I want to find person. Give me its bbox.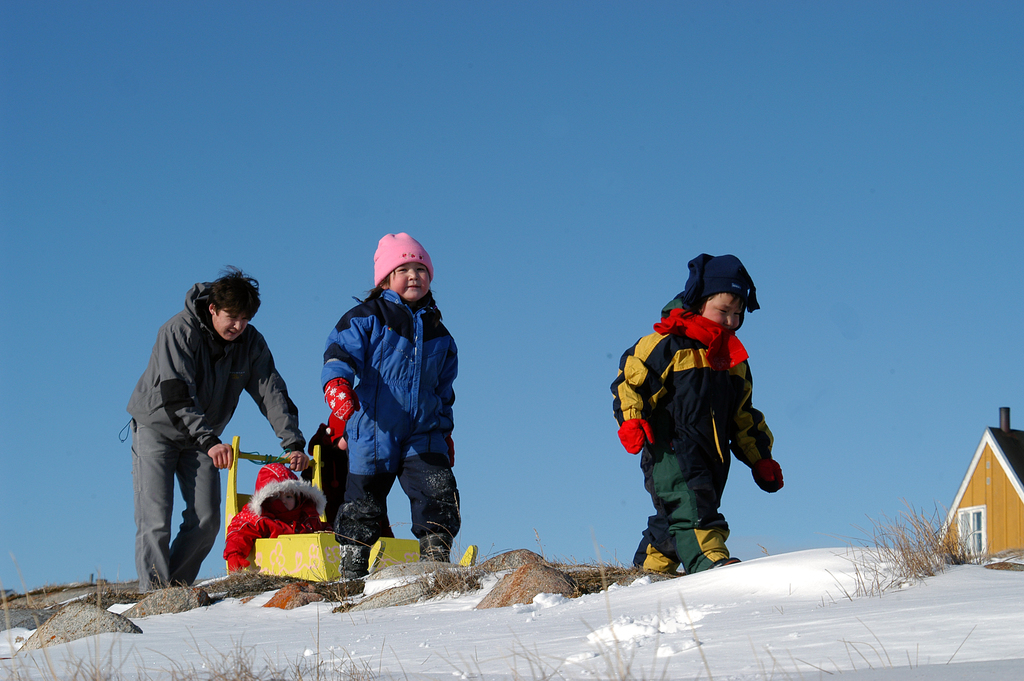
x1=611 y1=254 x2=789 y2=589.
